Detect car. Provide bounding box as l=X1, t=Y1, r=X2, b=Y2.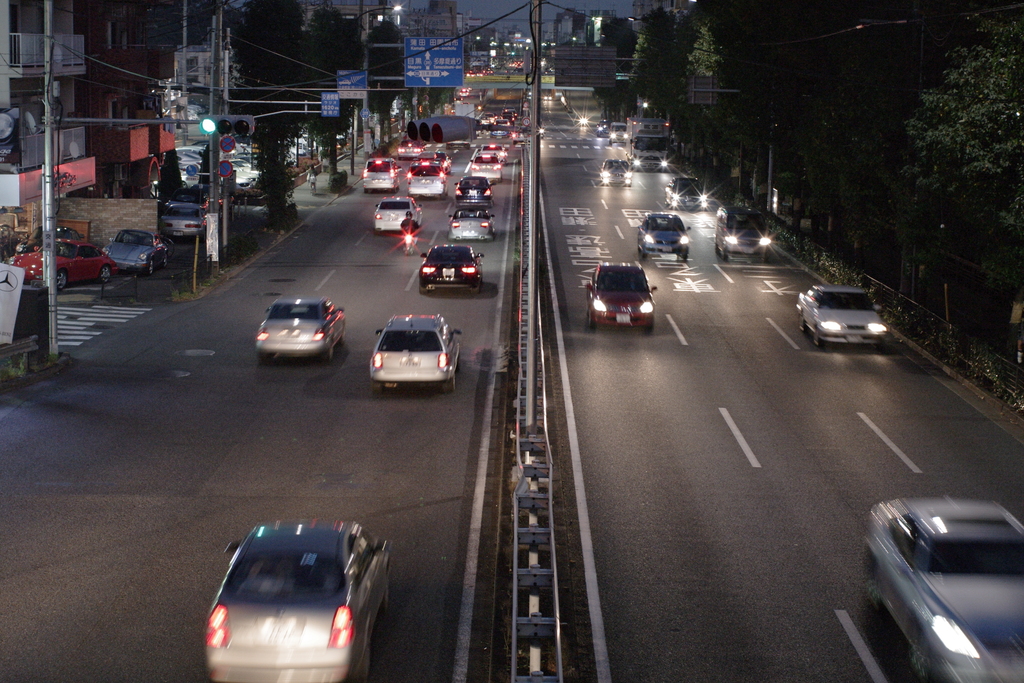
l=806, t=274, r=897, b=352.
